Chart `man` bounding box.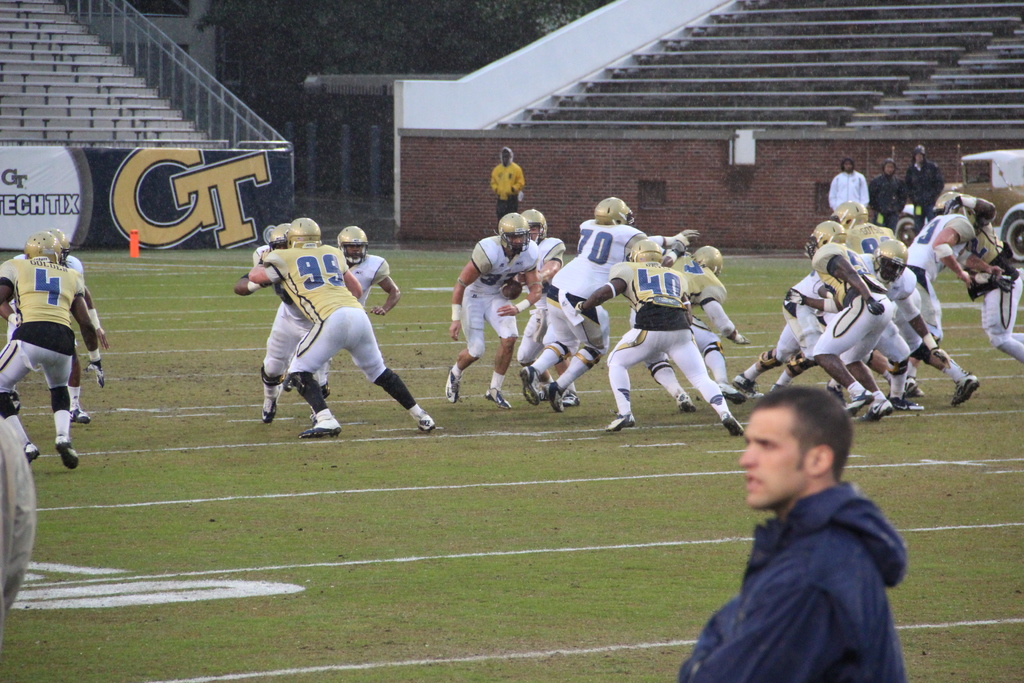
Charted: rect(867, 158, 909, 235).
